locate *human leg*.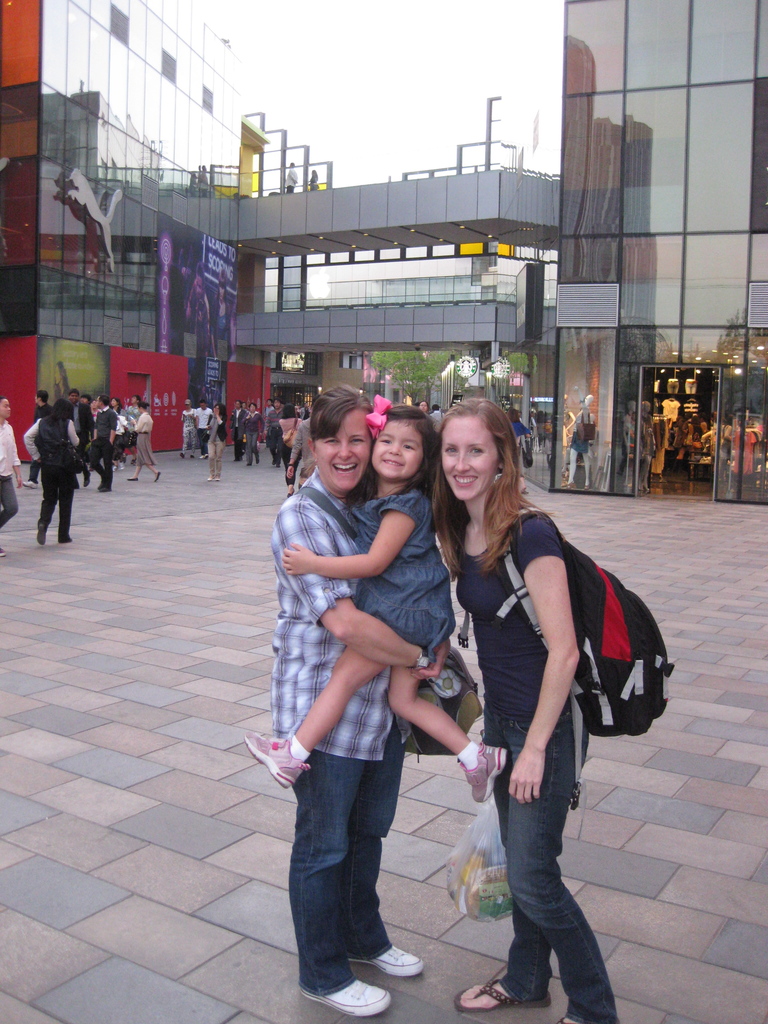
Bounding box: x1=141 y1=460 x2=166 y2=483.
